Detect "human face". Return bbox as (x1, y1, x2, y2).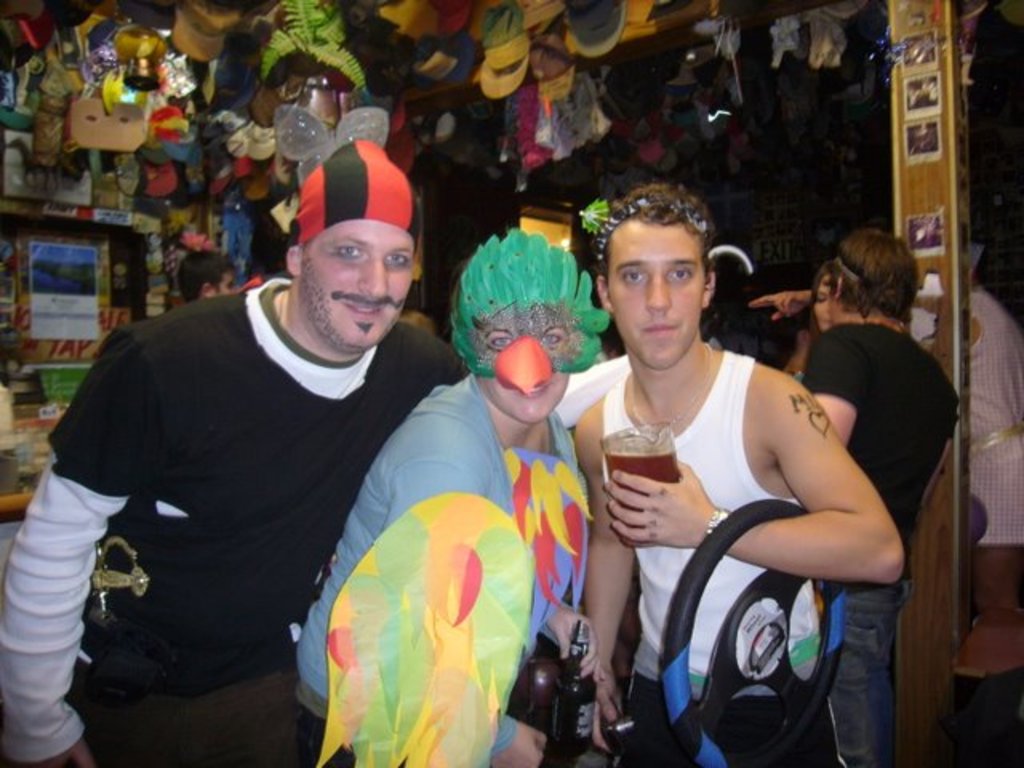
(299, 218, 416, 352).
